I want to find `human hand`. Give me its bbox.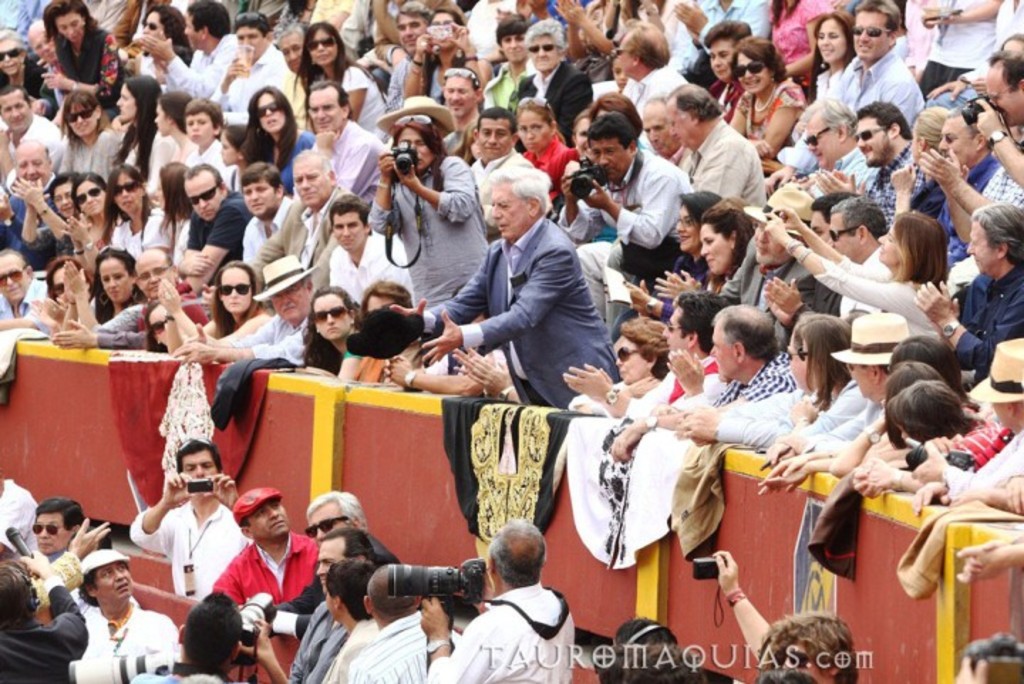
left=927, top=80, right=967, bottom=102.
